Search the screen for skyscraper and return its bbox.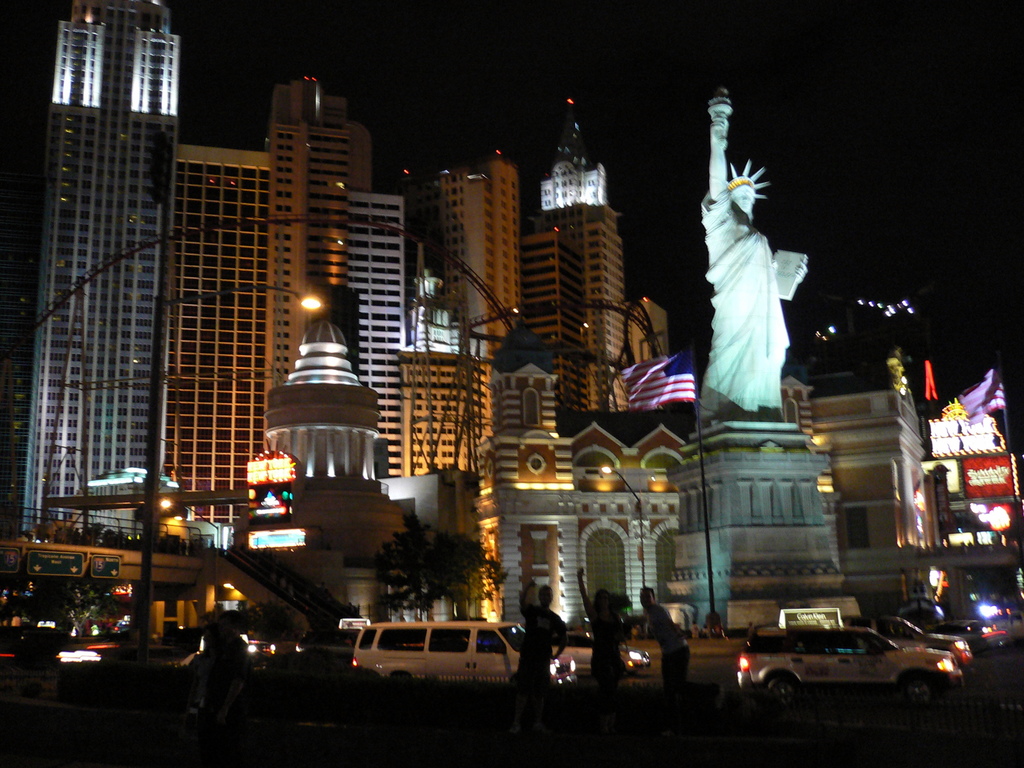
Found: bbox=(394, 344, 512, 620).
